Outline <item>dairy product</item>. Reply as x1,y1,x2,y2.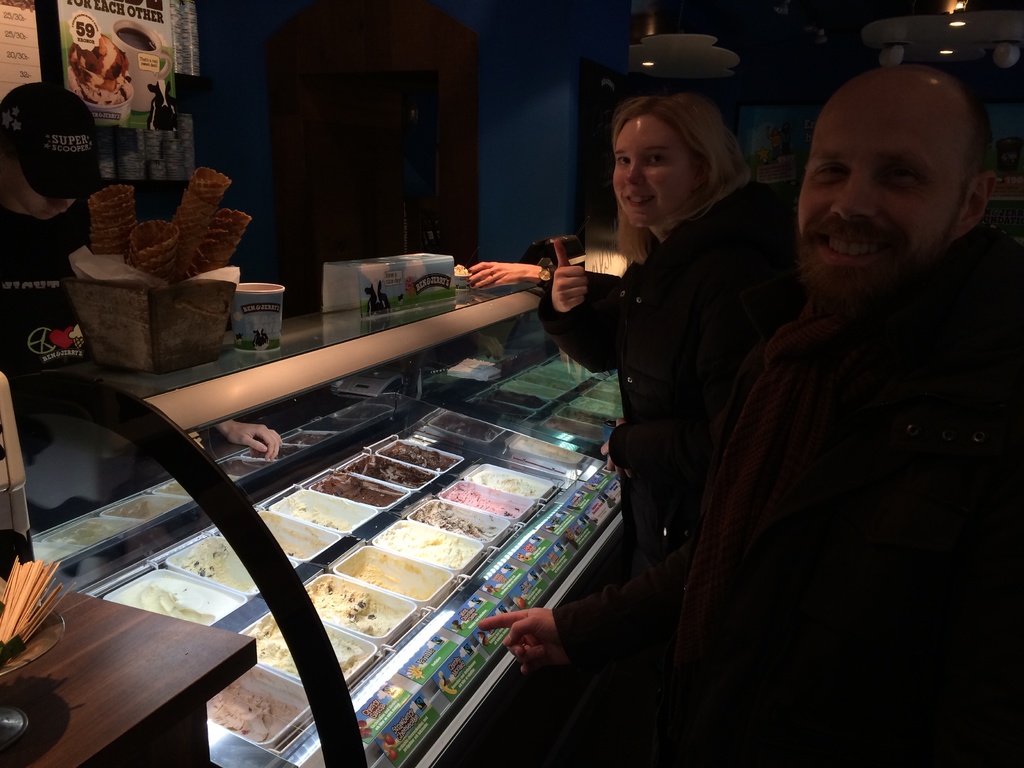
241,617,360,683.
